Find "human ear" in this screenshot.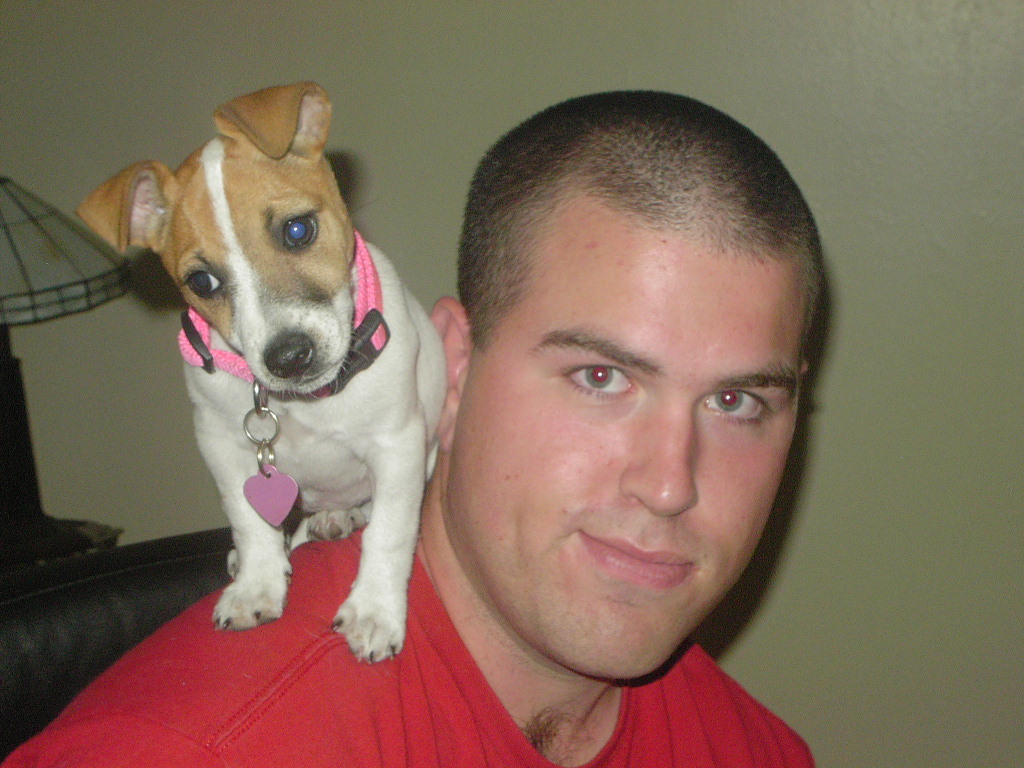
The bounding box for "human ear" is box(432, 295, 474, 448).
